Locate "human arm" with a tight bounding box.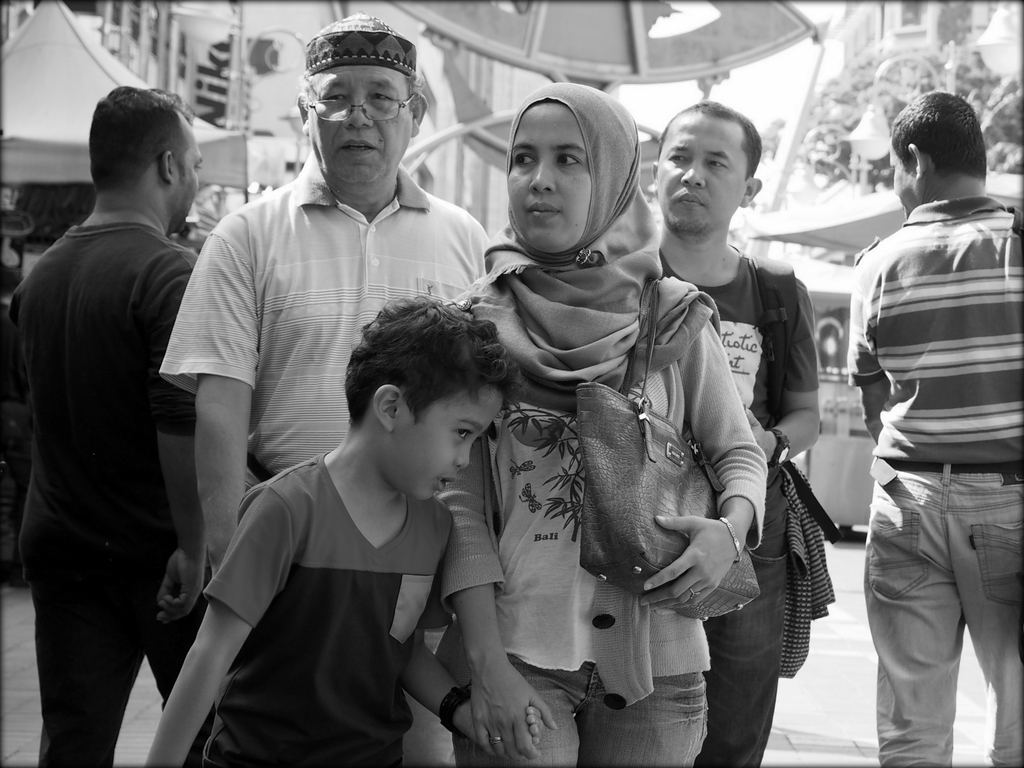
626,323,767,623.
